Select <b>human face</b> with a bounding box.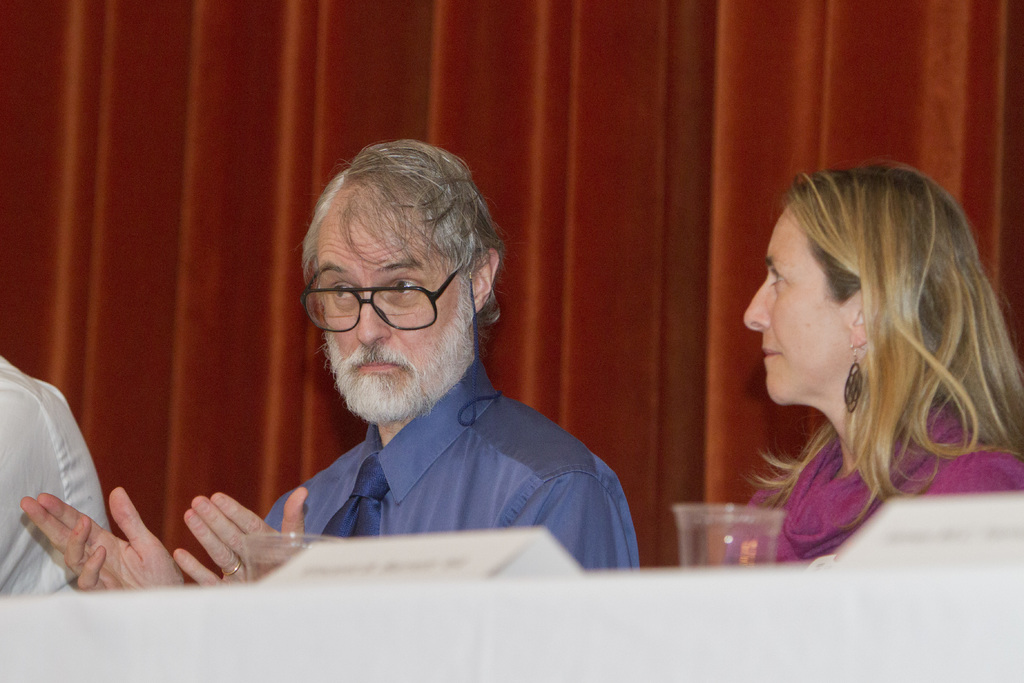
bbox=[316, 183, 468, 419].
